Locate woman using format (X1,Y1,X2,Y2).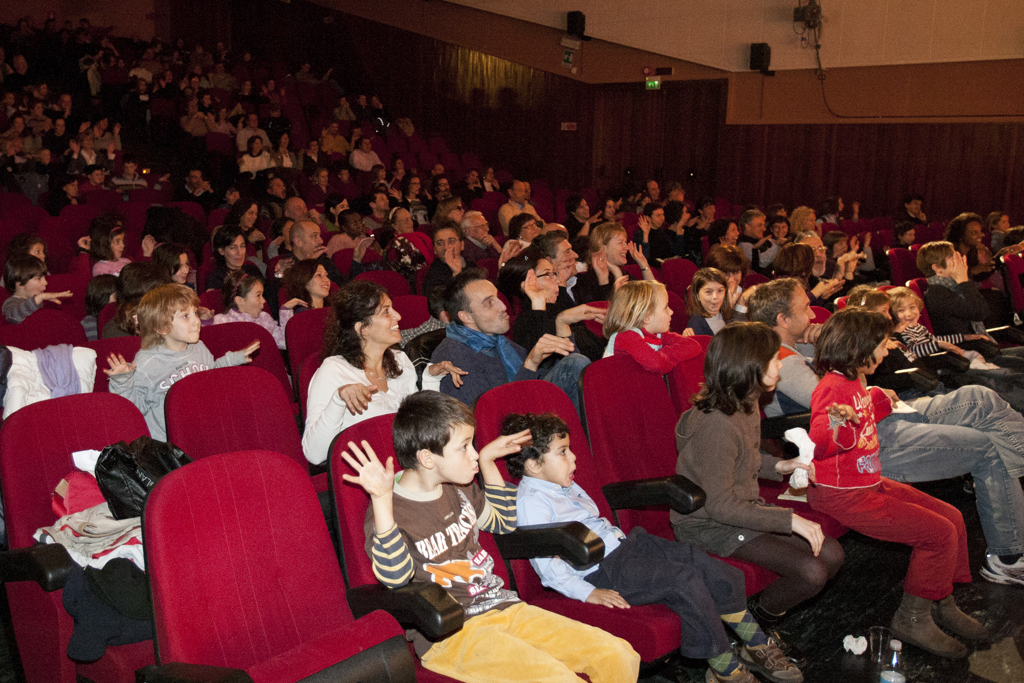
(789,300,964,656).
